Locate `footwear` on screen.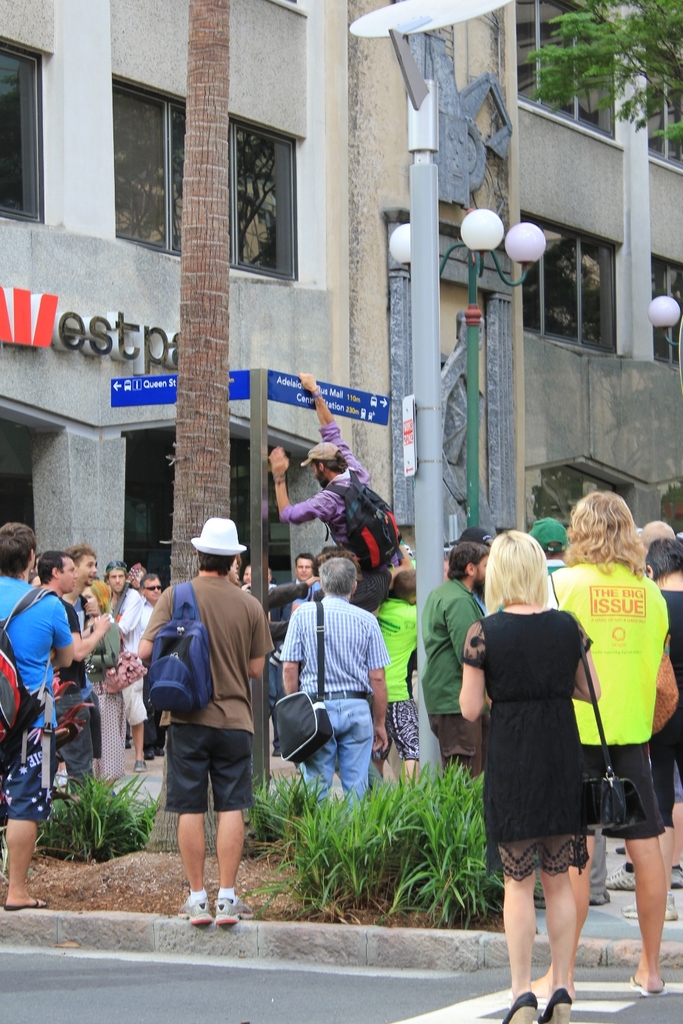
On screen at x1=131, y1=761, x2=145, y2=775.
